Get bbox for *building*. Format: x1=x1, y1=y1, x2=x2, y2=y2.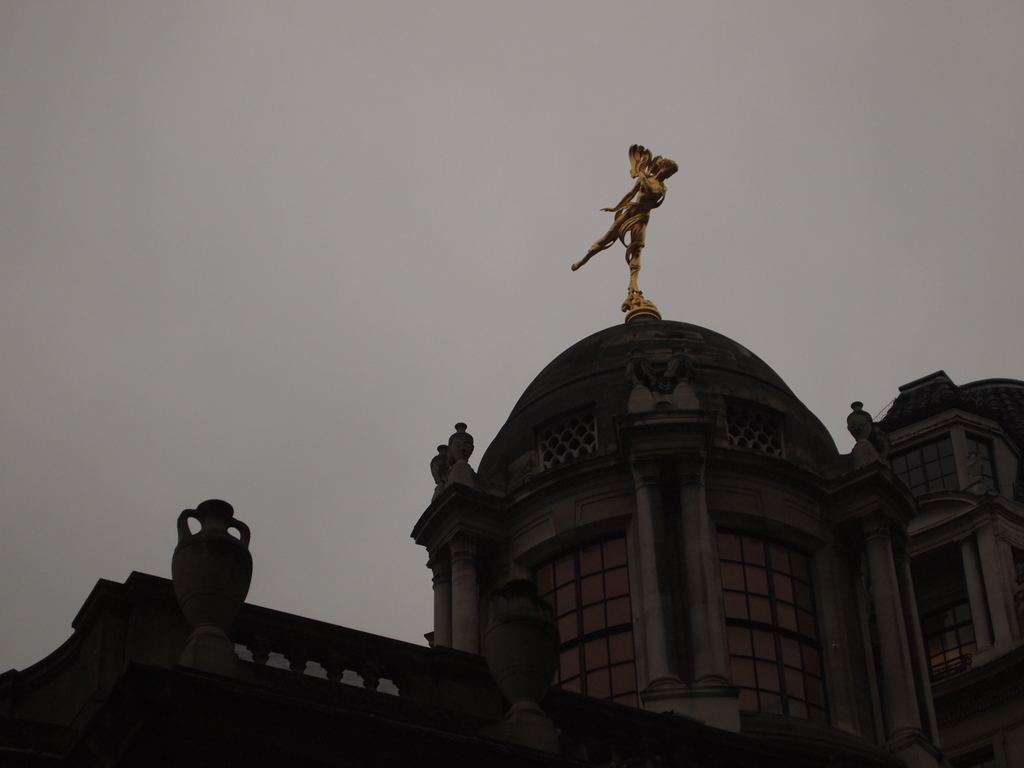
x1=0, y1=141, x2=1023, y2=767.
